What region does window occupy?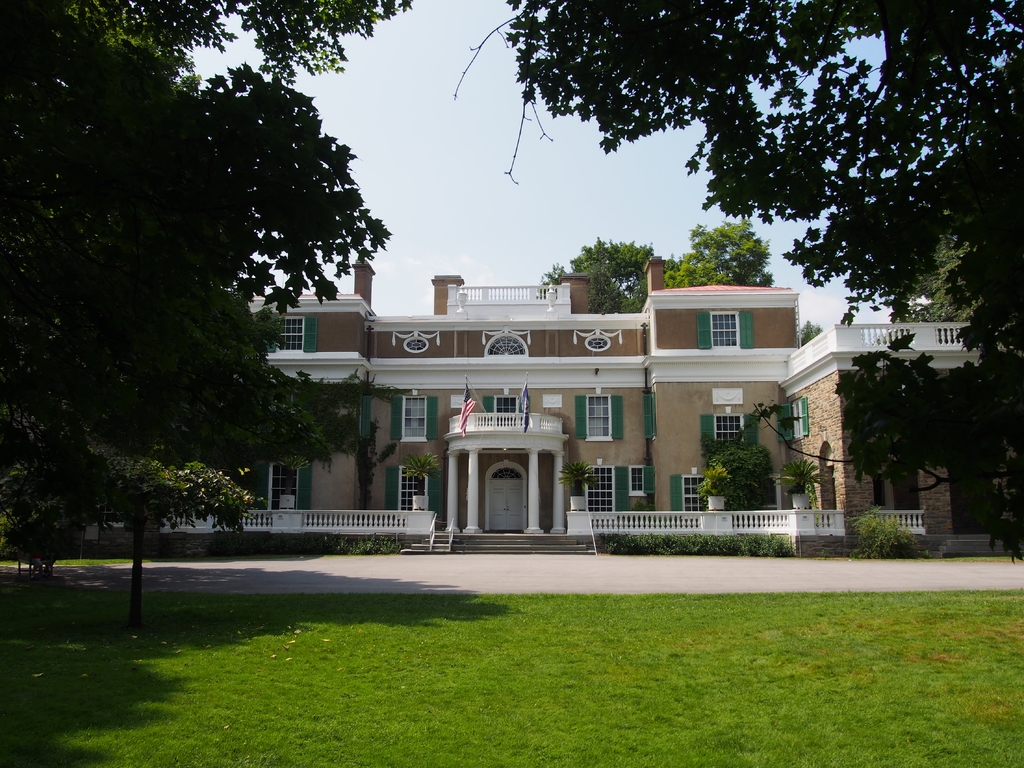
rect(677, 466, 709, 512).
